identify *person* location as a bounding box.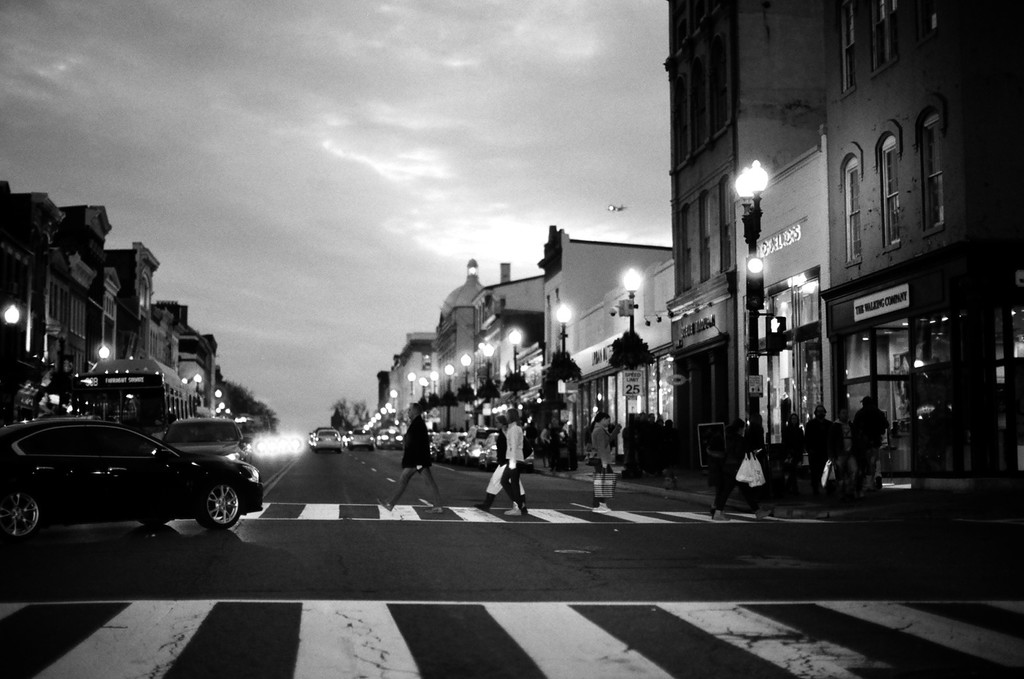
select_region(477, 416, 531, 515).
